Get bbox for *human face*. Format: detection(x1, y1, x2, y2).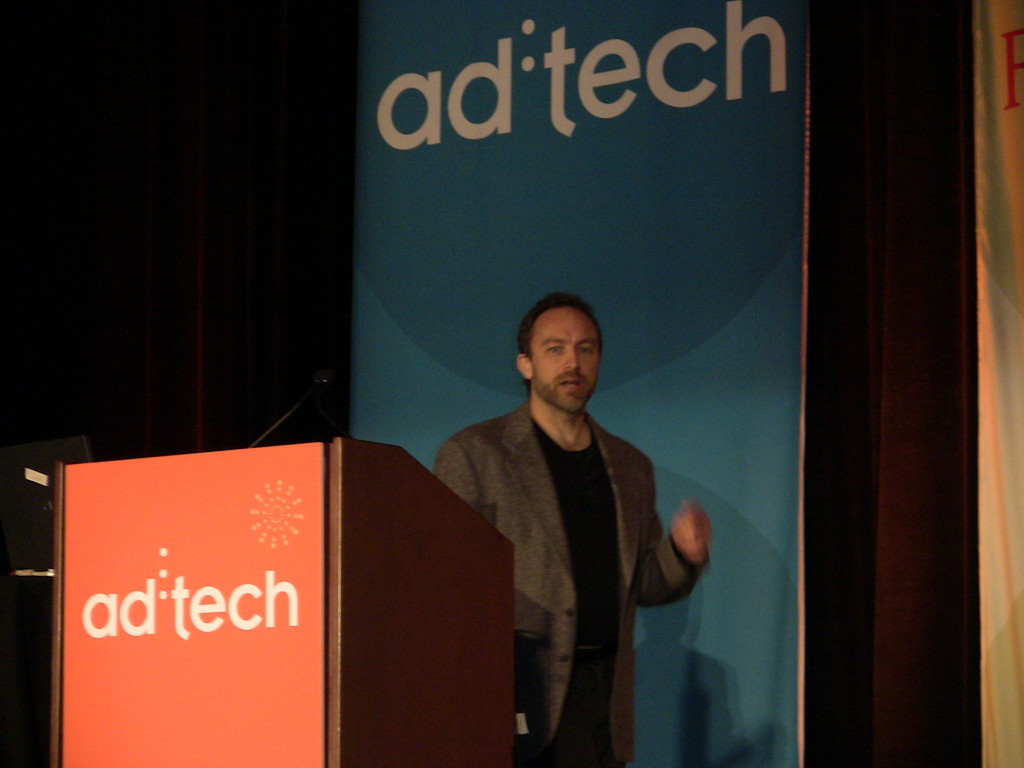
detection(532, 304, 604, 411).
